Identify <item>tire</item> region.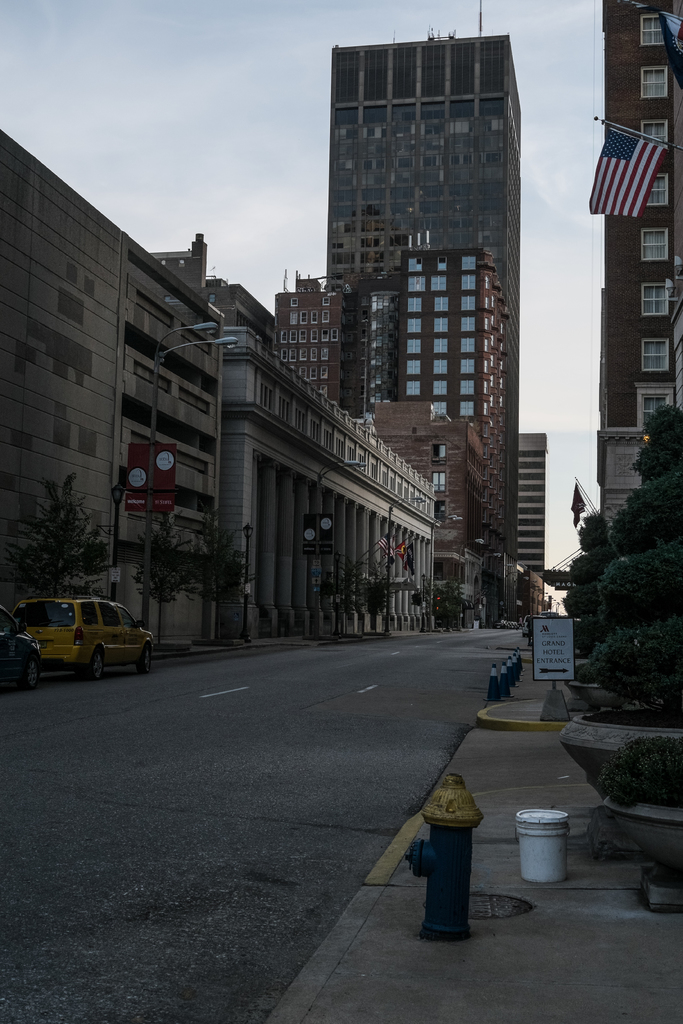
Region: select_region(129, 641, 156, 677).
